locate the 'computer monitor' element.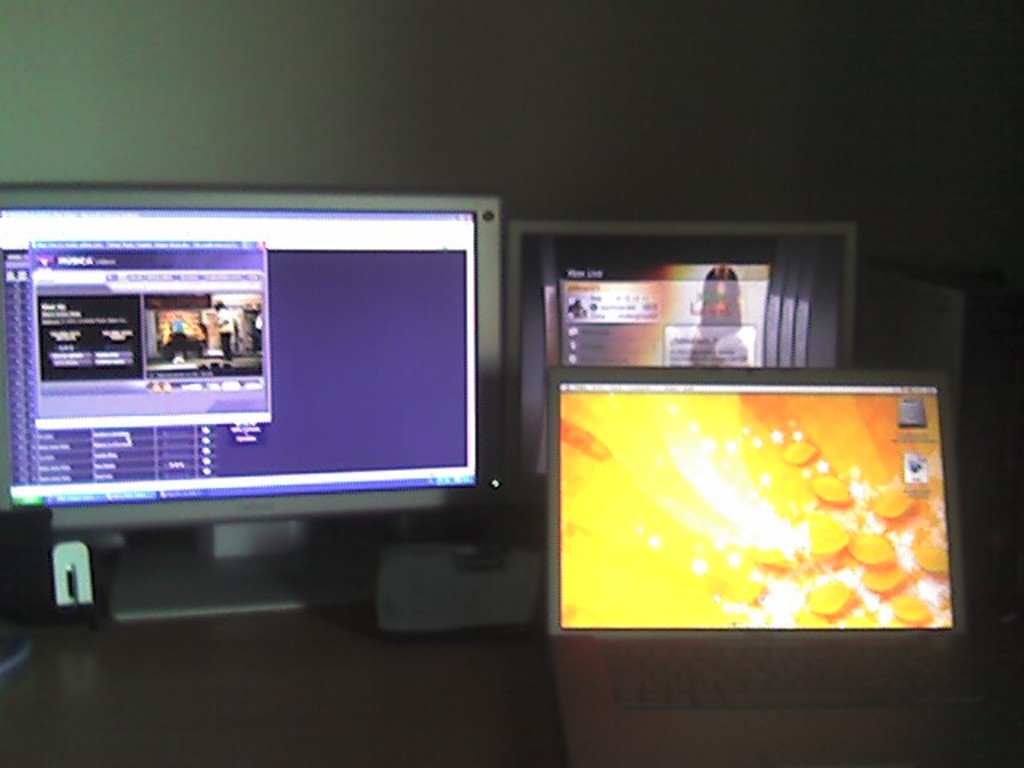
Element bbox: box=[541, 363, 978, 766].
